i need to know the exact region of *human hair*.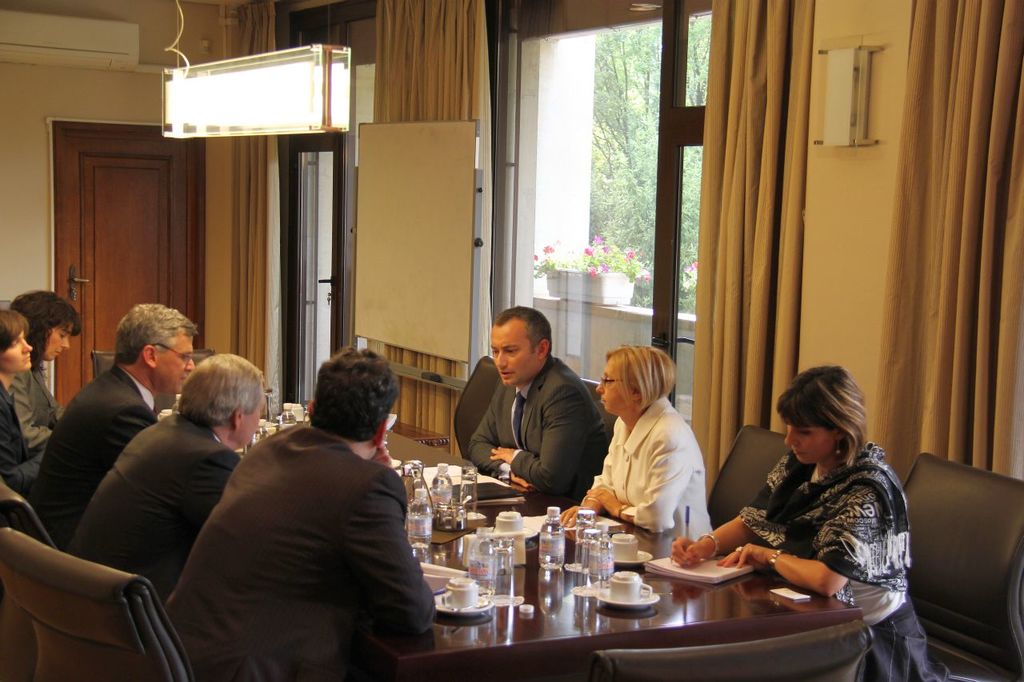
Region: box(774, 365, 866, 465).
